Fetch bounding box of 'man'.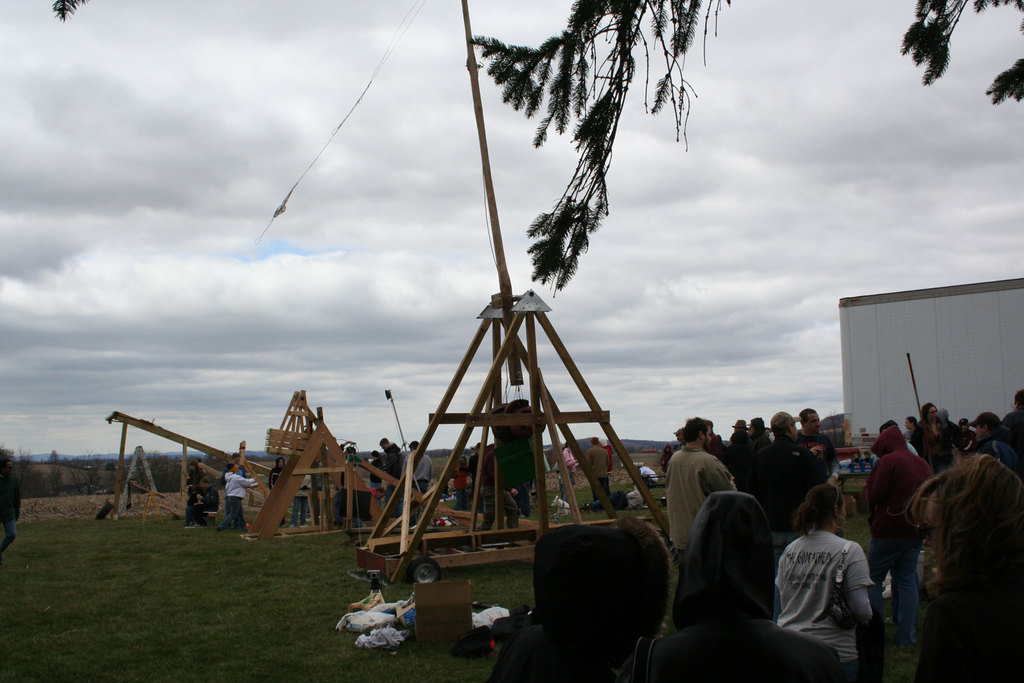
Bbox: bbox=(217, 453, 244, 511).
